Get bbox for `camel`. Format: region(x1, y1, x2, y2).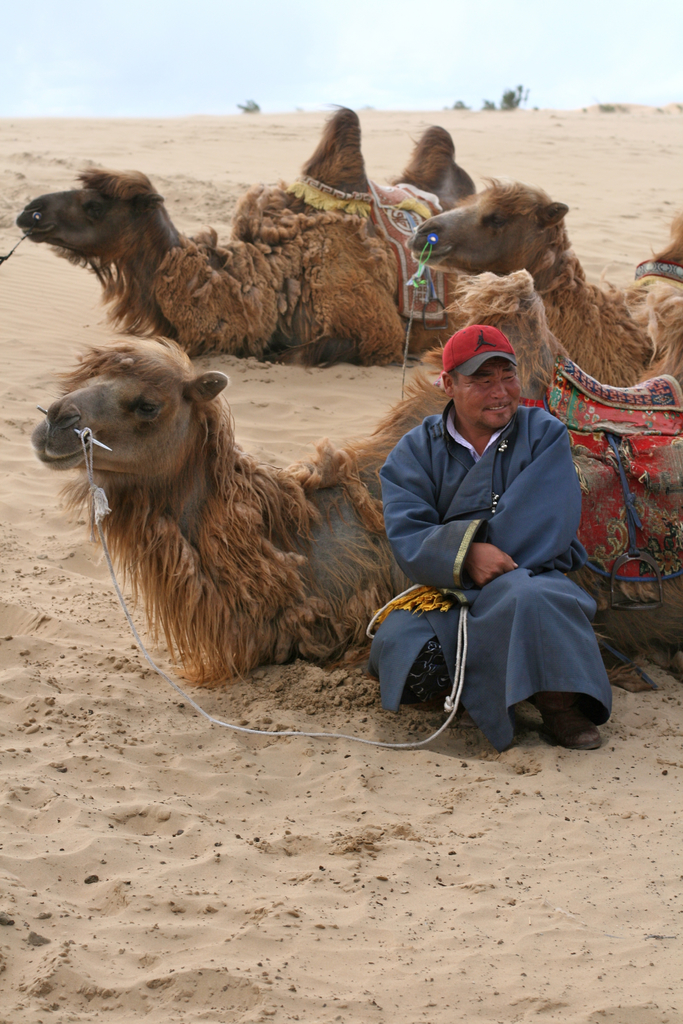
region(31, 339, 682, 682).
